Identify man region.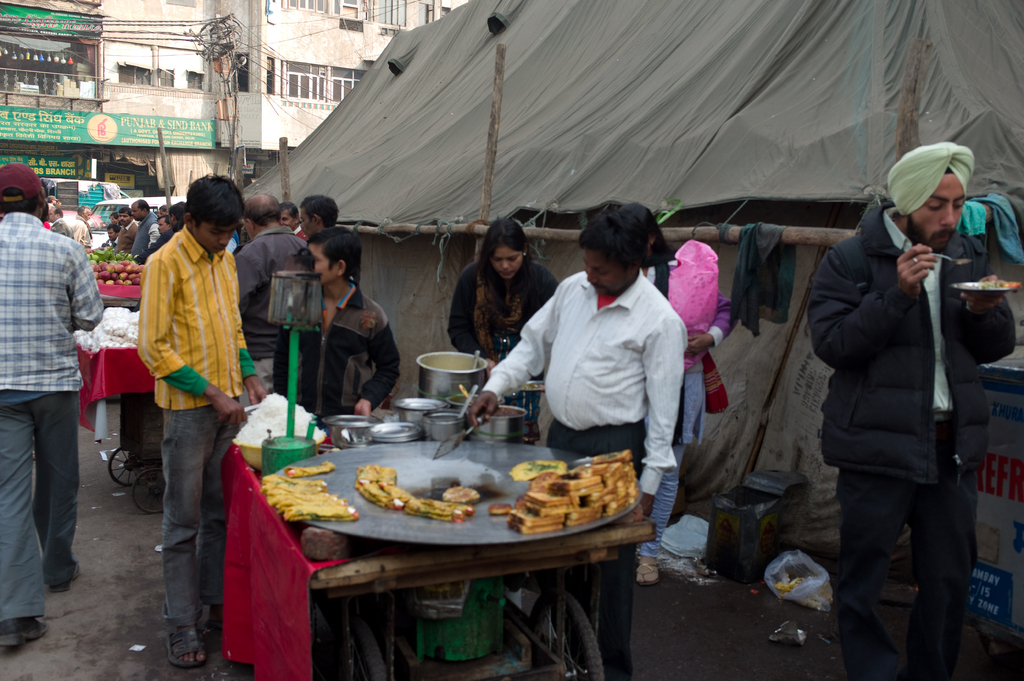
Region: rect(467, 206, 690, 680).
